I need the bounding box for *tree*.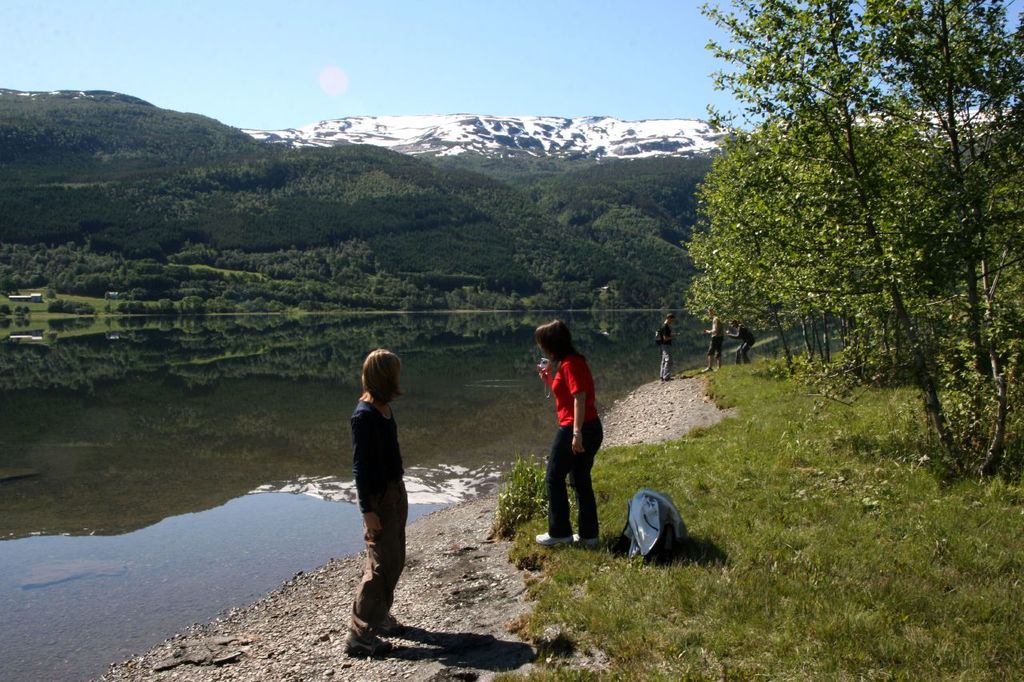
Here it is: <region>686, 0, 1023, 477</region>.
